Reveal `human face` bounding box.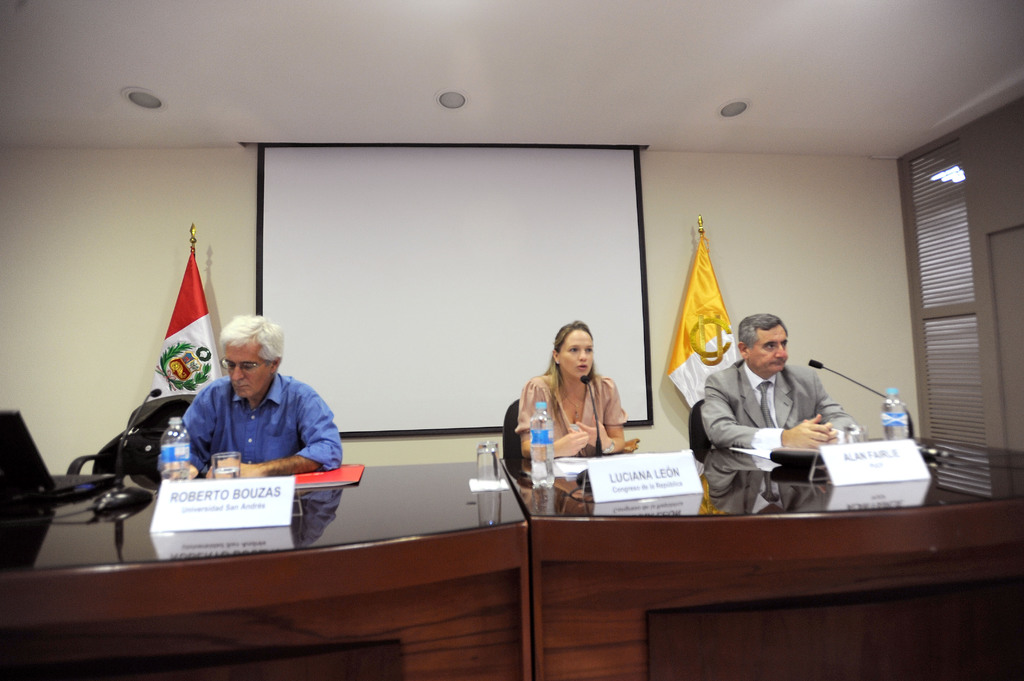
Revealed: x1=225, y1=339, x2=269, y2=396.
